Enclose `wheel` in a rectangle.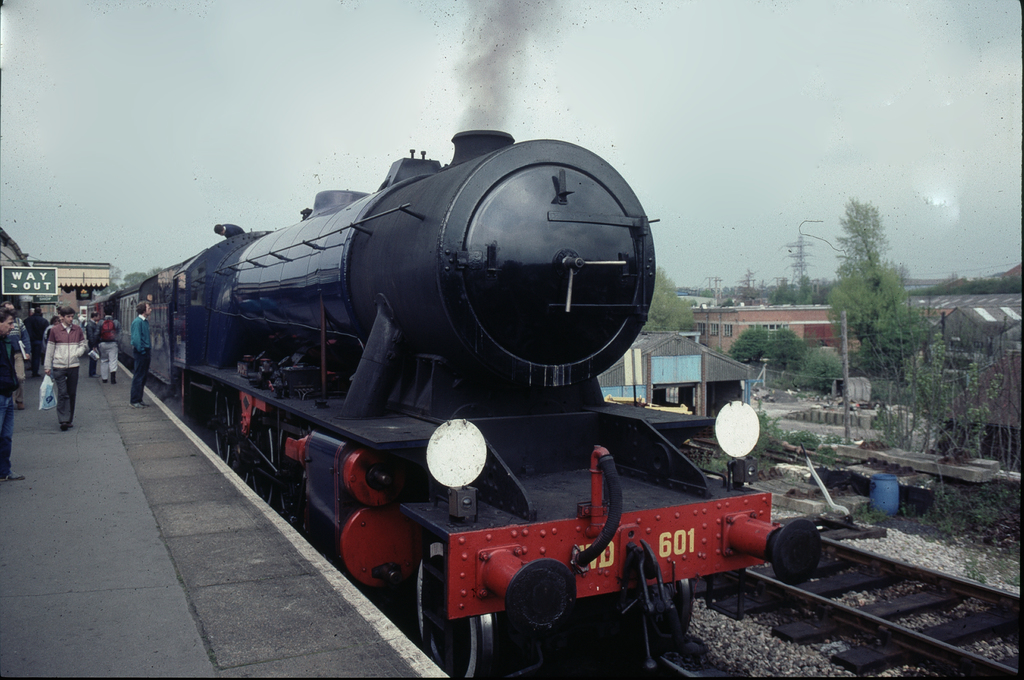
pyautogui.locateOnScreen(277, 422, 317, 532).
